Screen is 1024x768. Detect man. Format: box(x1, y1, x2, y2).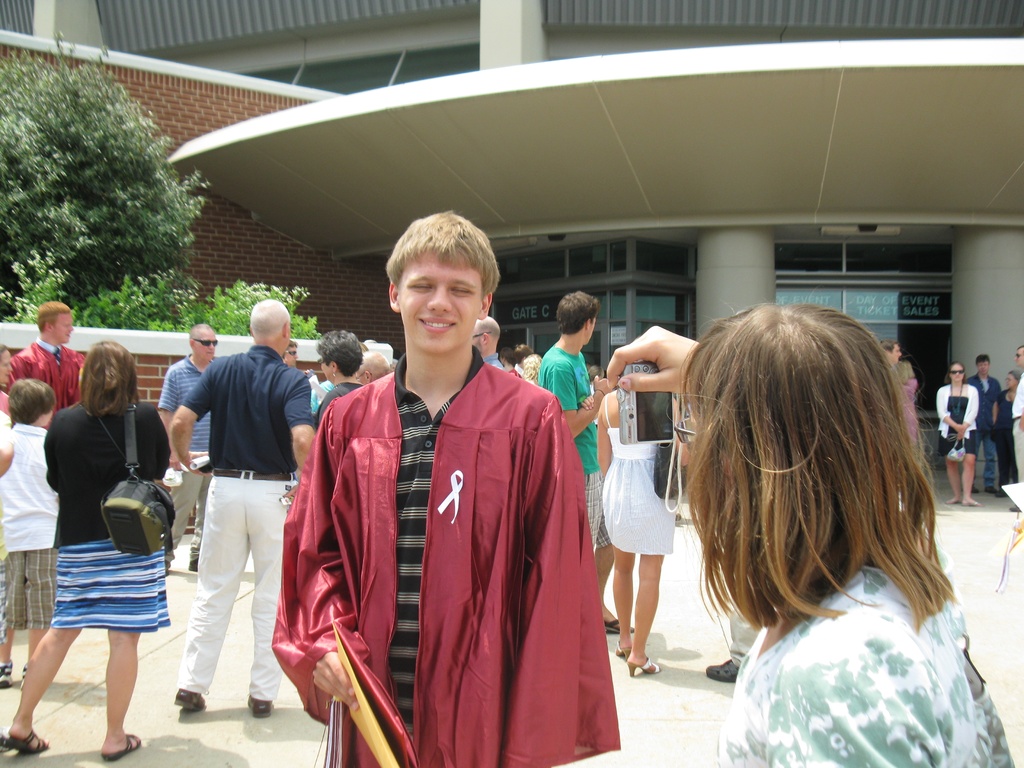
box(1009, 343, 1023, 512).
